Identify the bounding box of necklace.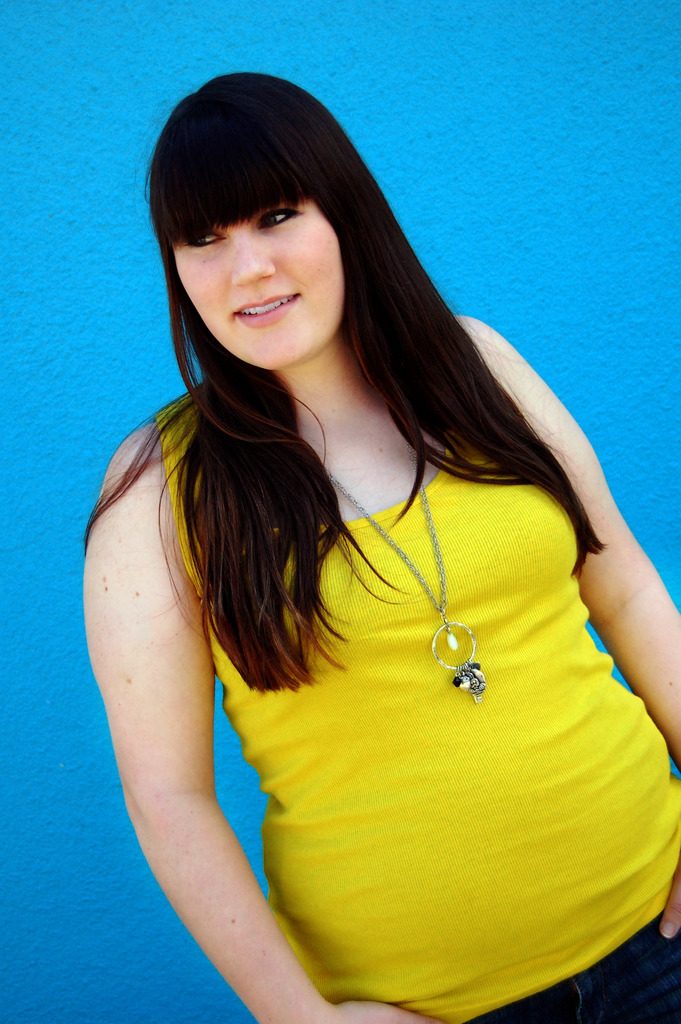
325:471:486:687.
